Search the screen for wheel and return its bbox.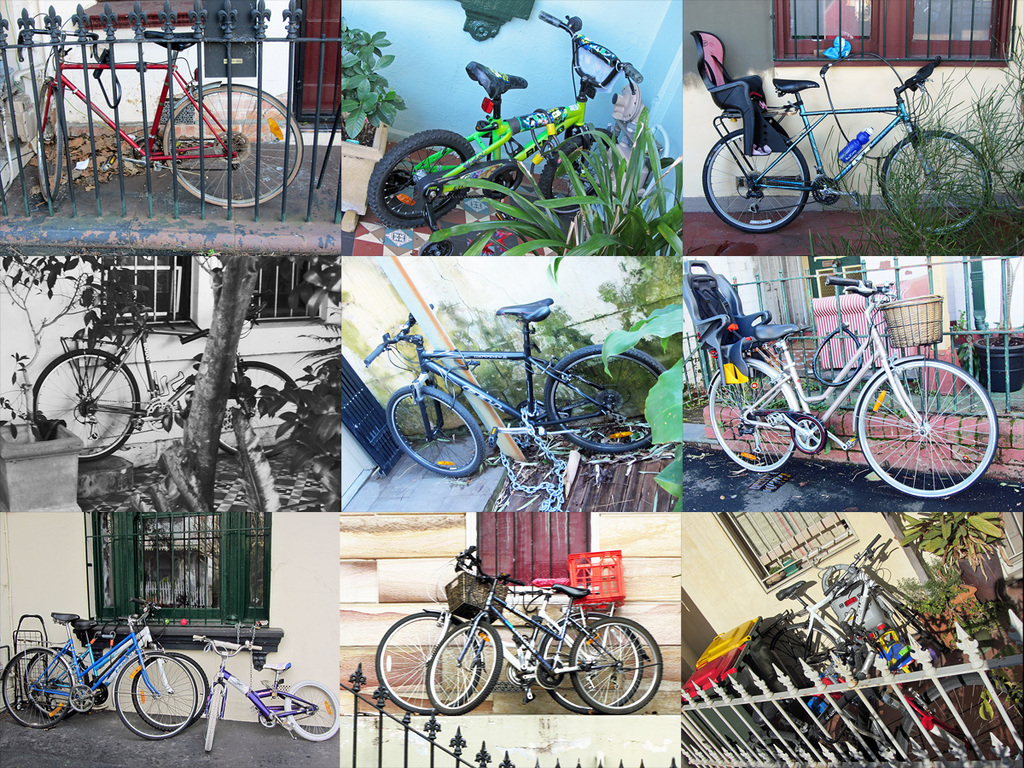
Found: l=700, t=126, r=812, b=230.
